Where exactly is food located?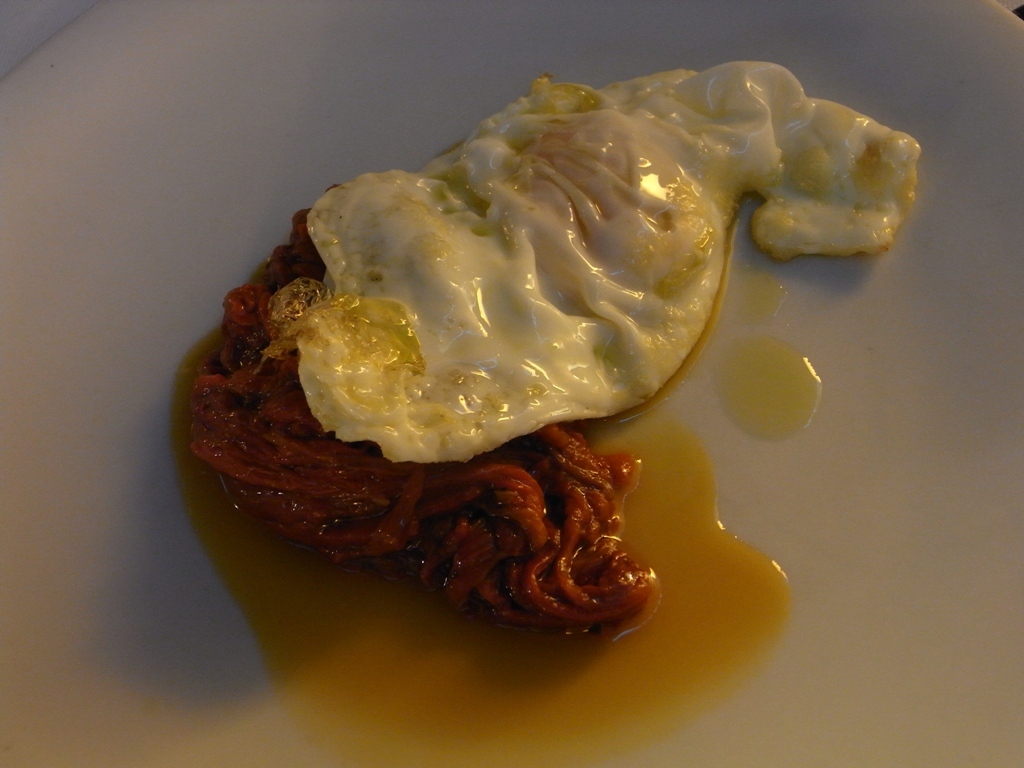
Its bounding box is (235,61,850,592).
